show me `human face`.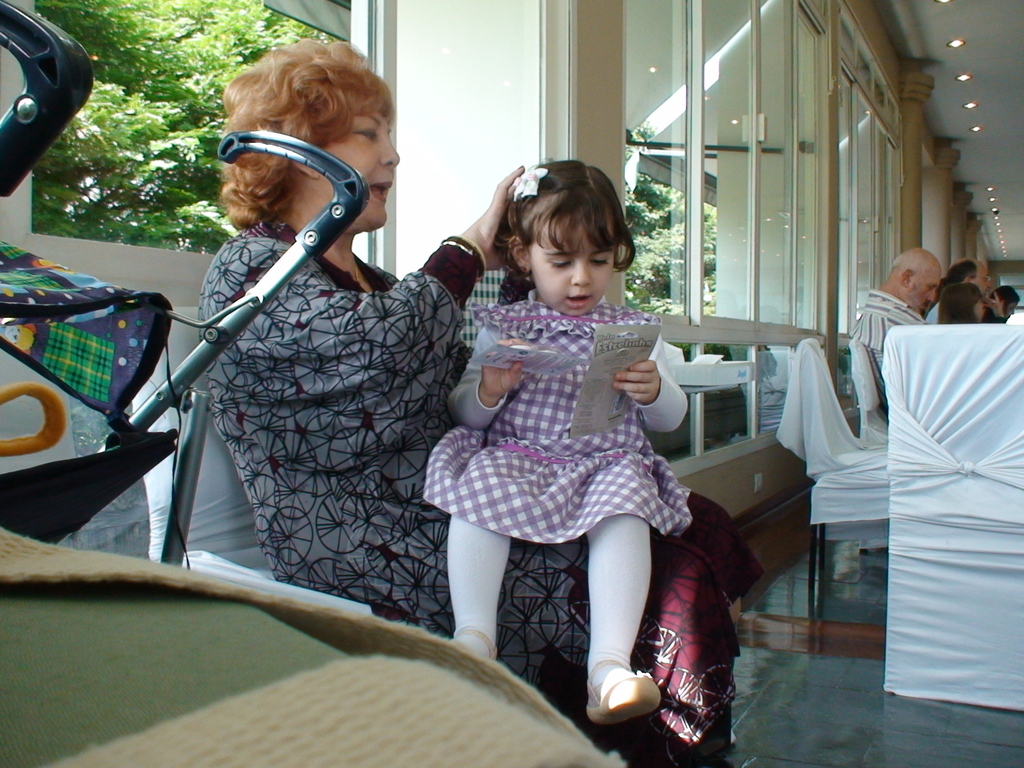
`human face` is here: box(530, 216, 618, 317).
